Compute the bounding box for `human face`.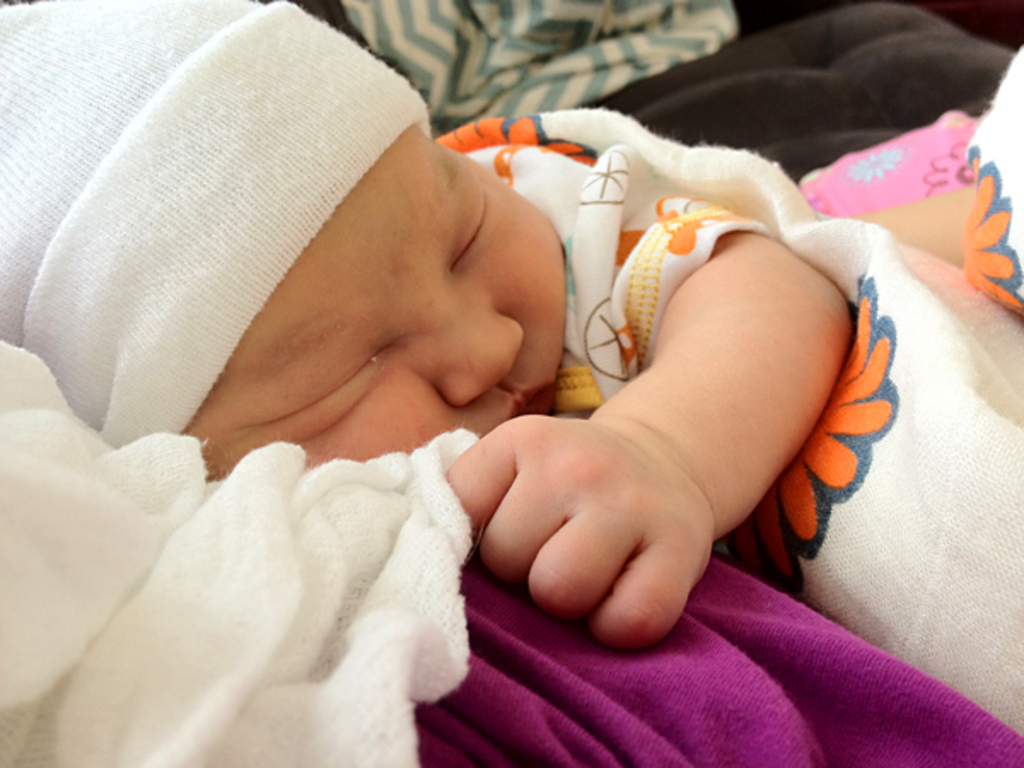
(207, 121, 560, 476).
